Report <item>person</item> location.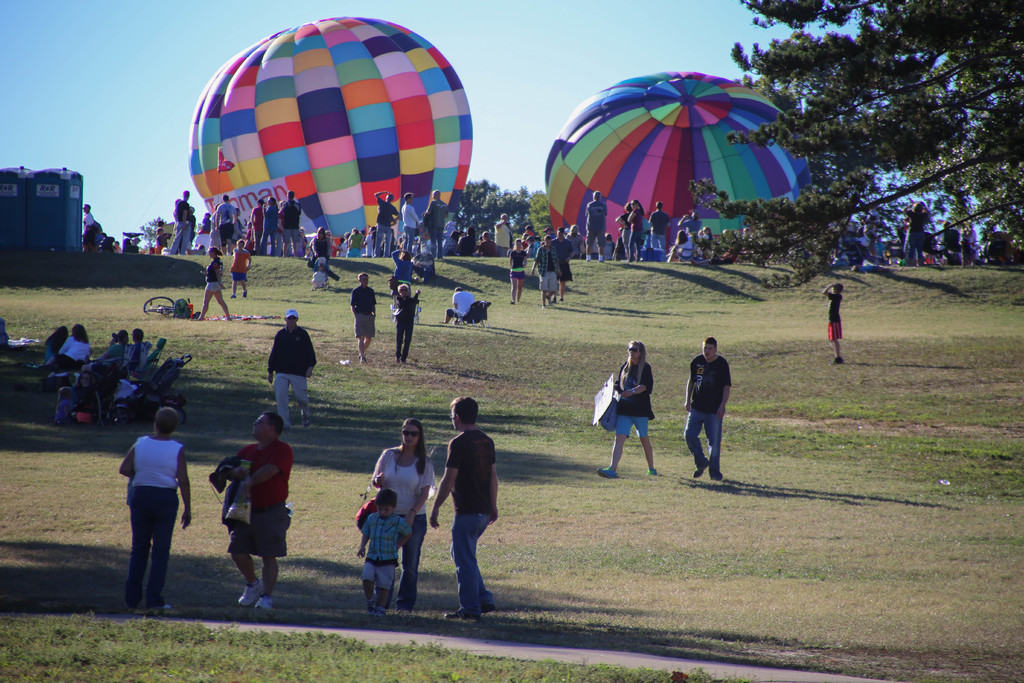
Report: Rect(509, 237, 527, 301).
